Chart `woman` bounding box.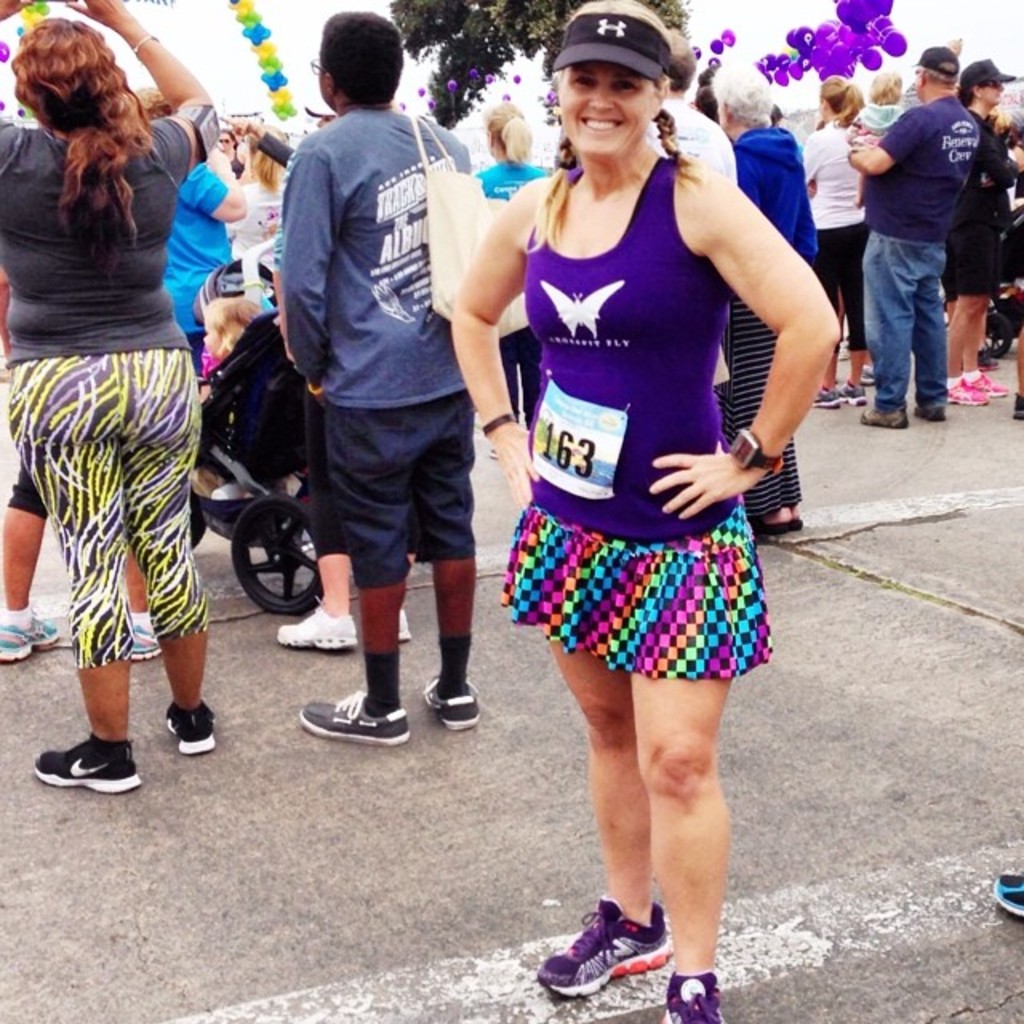
Charted: crop(792, 64, 874, 403).
